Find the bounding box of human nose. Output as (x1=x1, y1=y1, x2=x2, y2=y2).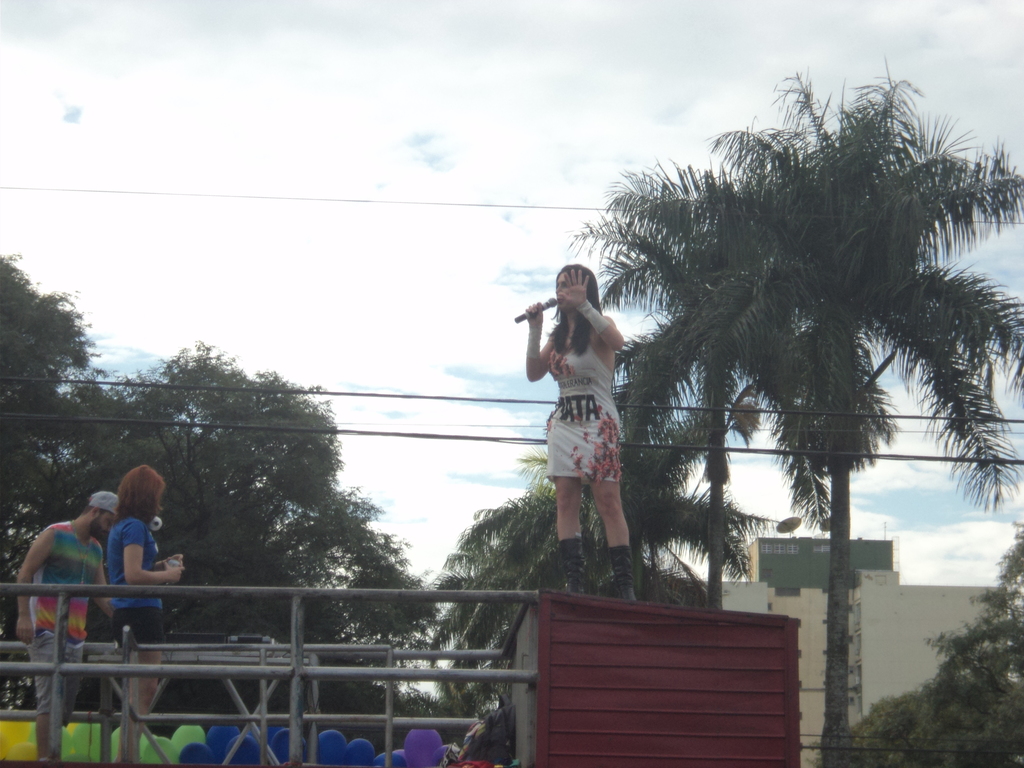
(x1=557, y1=287, x2=561, y2=291).
